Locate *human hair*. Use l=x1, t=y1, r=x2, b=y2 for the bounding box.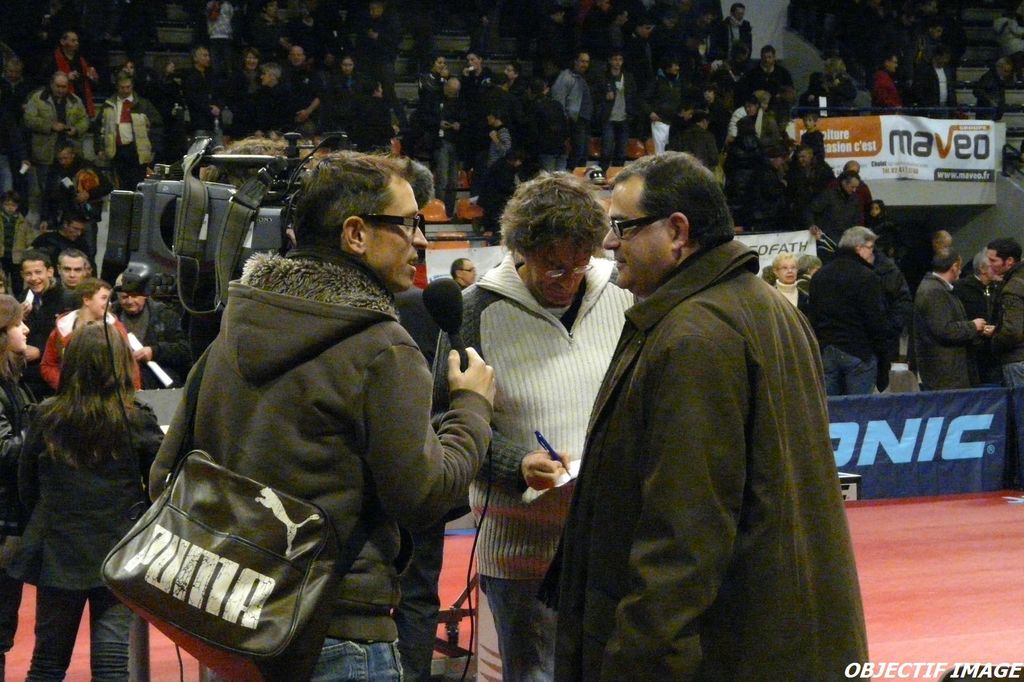
l=930, t=247, r=960, b=272.
